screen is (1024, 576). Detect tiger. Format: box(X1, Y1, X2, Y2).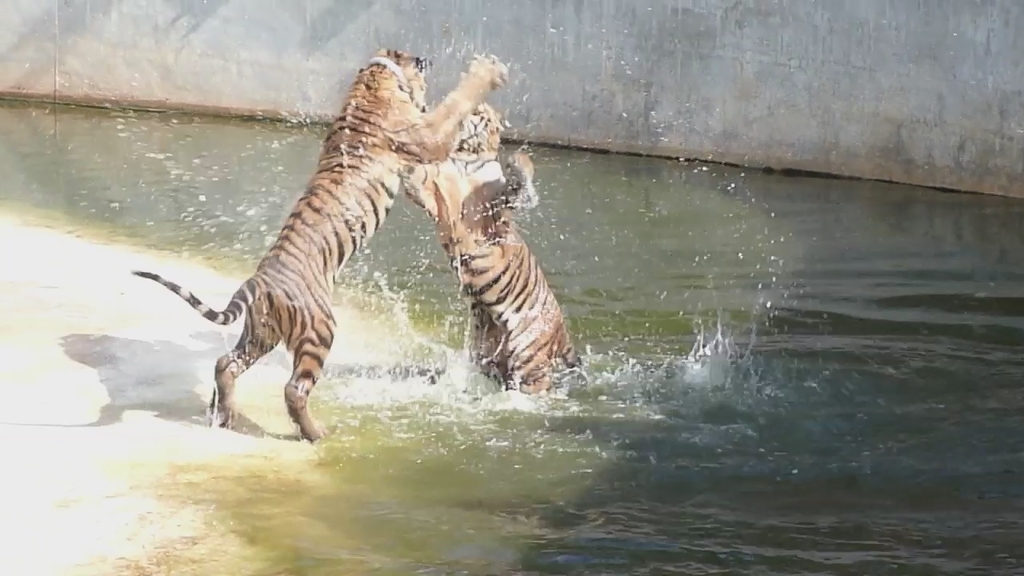
box(131, 44, 509, 449).
